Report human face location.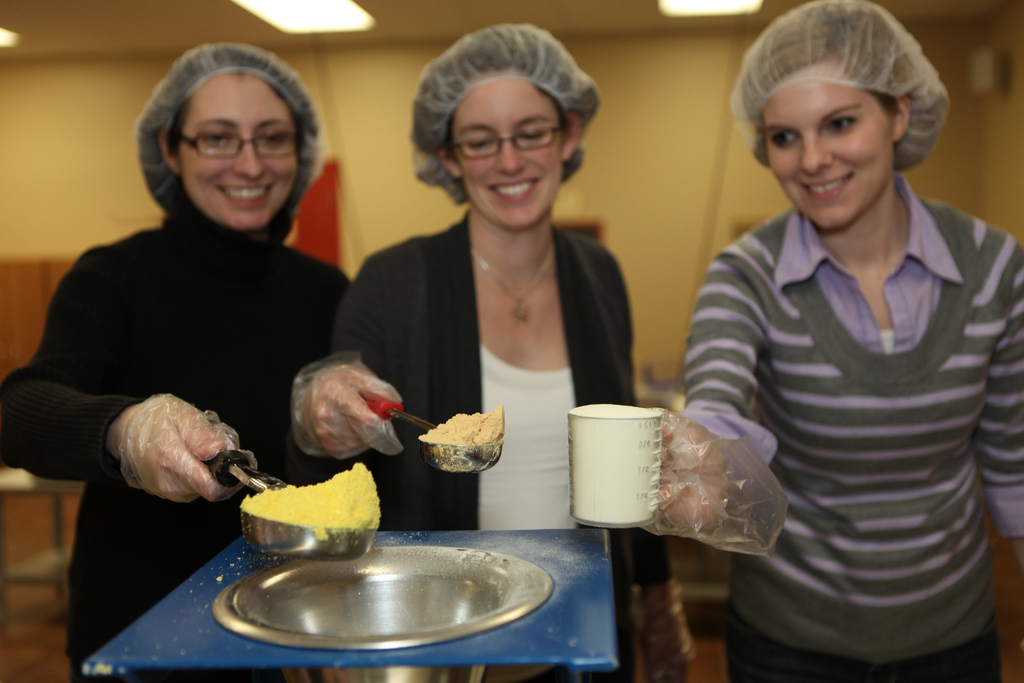
Report: x1=181, y1=72, x2=299, y2=223.
